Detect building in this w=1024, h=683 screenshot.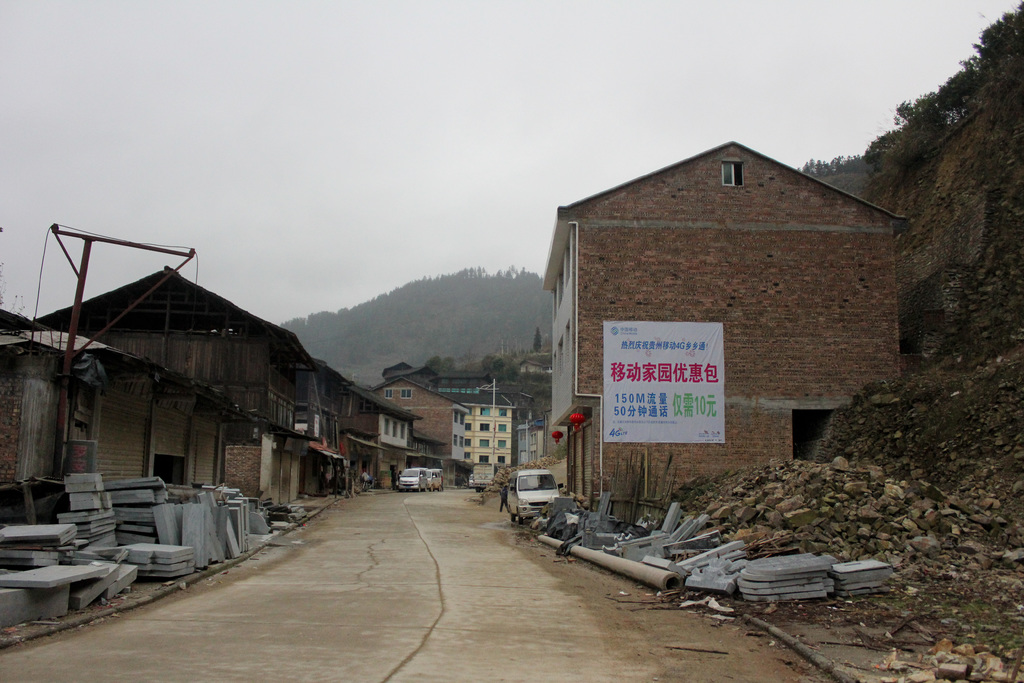
Detection: [547,143,901,509].
